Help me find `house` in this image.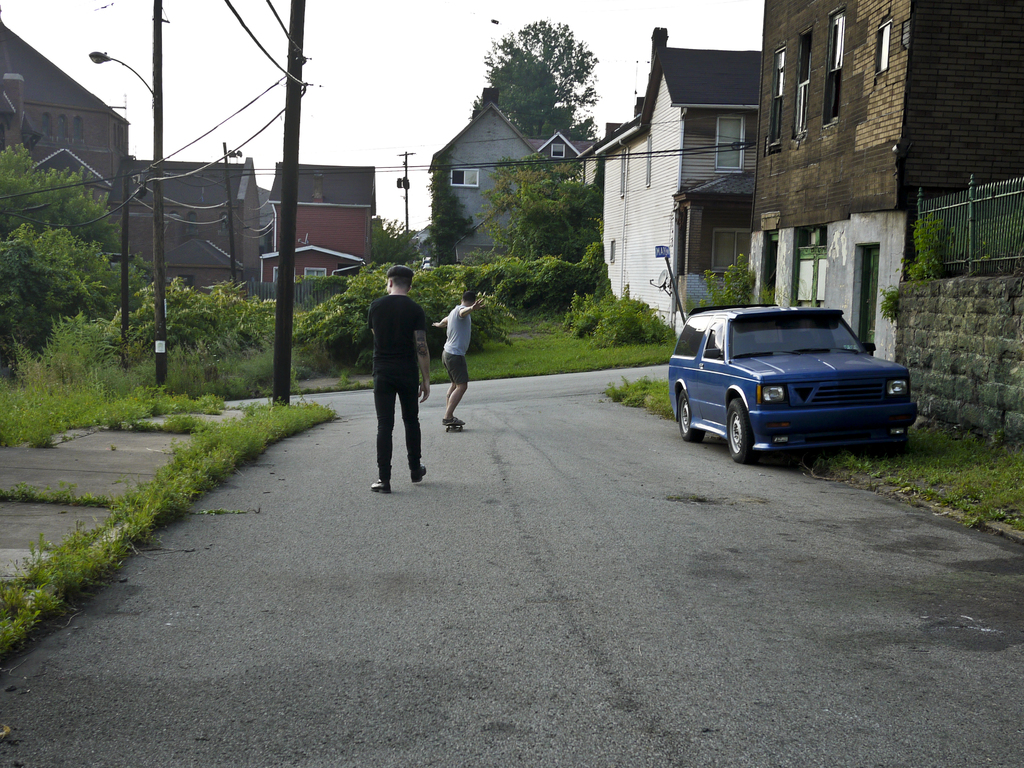
Found it: BBox(92, 156, 261, 289).
